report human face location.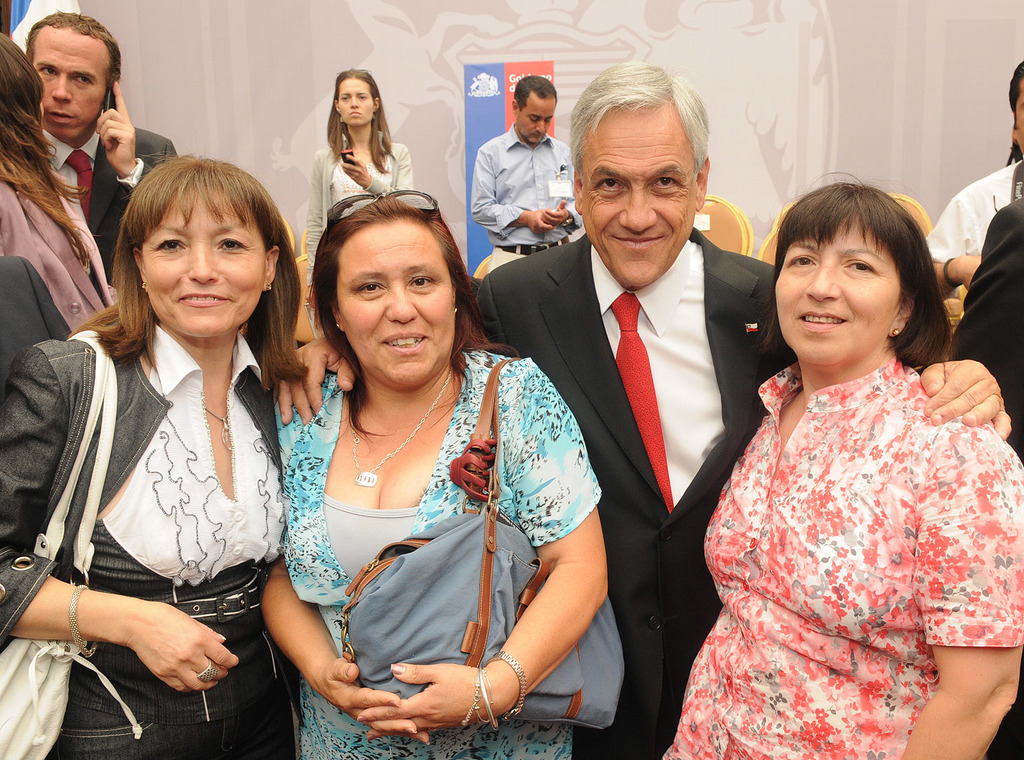
Report: crop(519, 95, 555, 142).
